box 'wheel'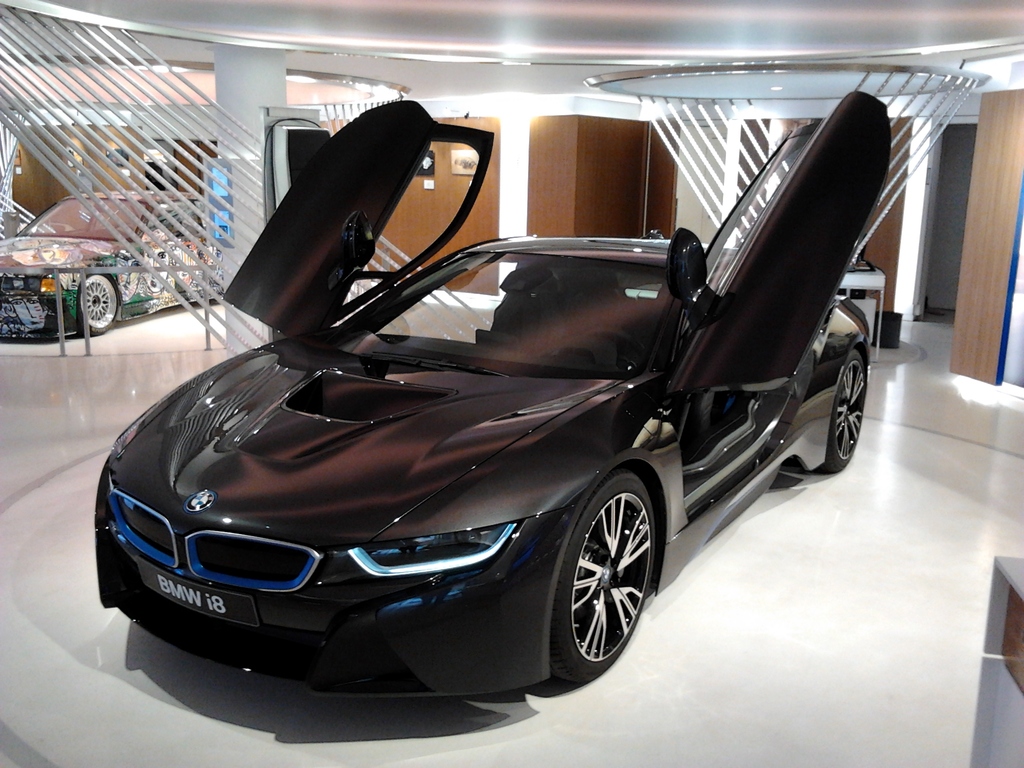
(x1=793, y1=341, x2=866, y2=479)
